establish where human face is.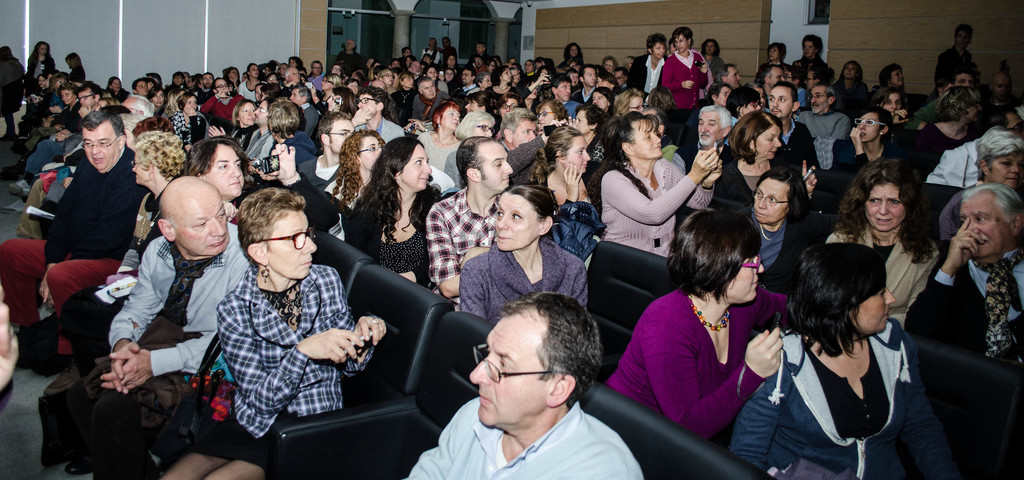
Established at box=[703, 42, 716, 54].
